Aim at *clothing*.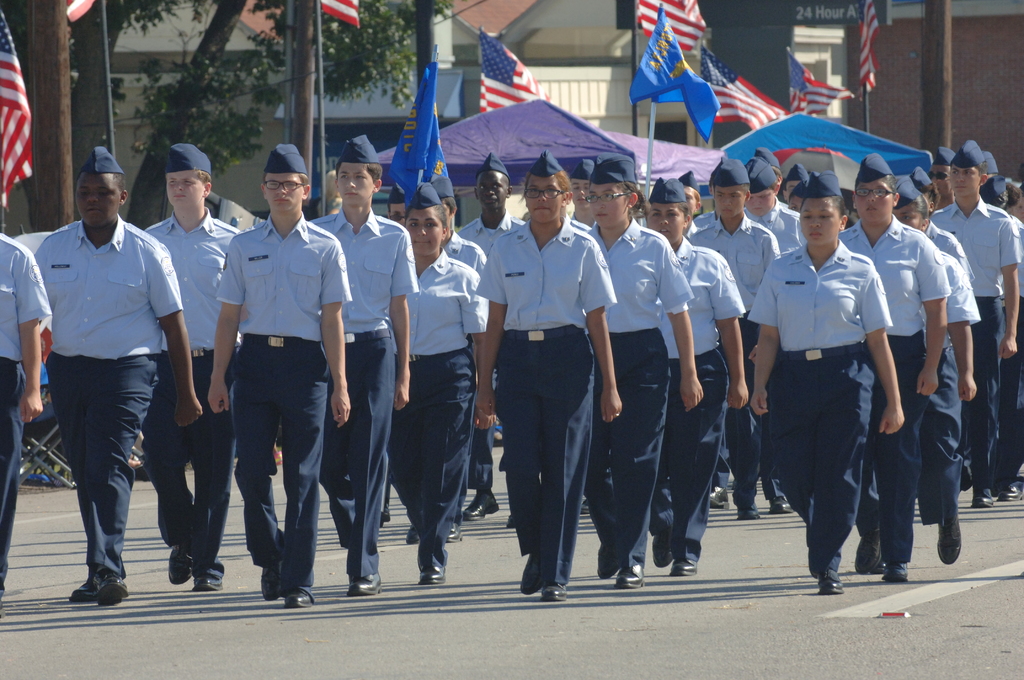
Aimed at bbox=[916, 245, 982, 528].
